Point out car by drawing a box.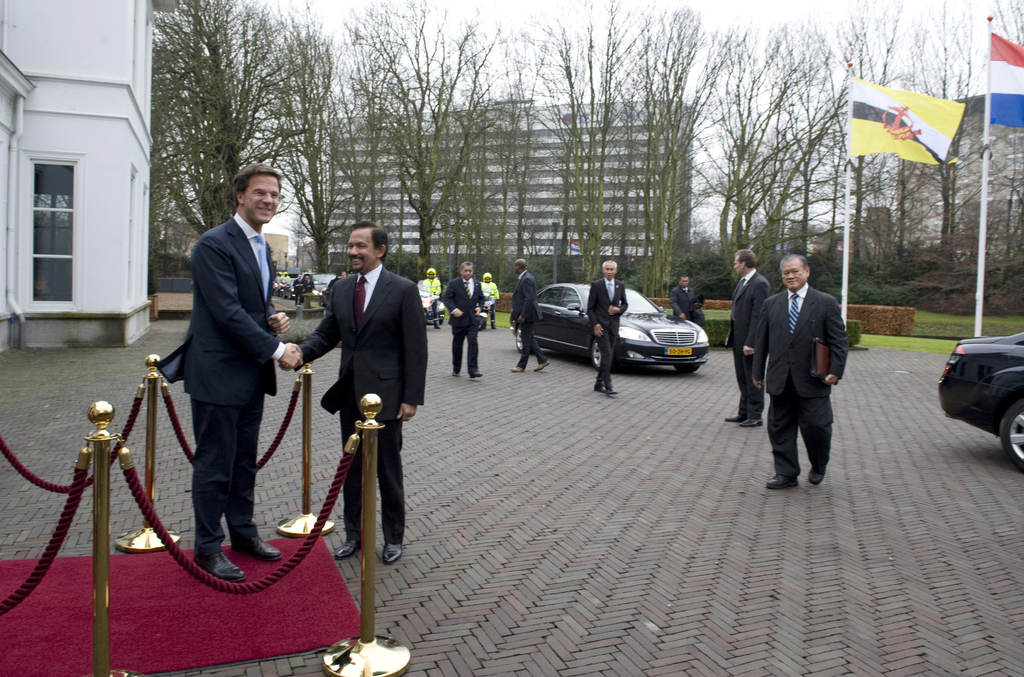
box=[508, 281, 714, 379].
